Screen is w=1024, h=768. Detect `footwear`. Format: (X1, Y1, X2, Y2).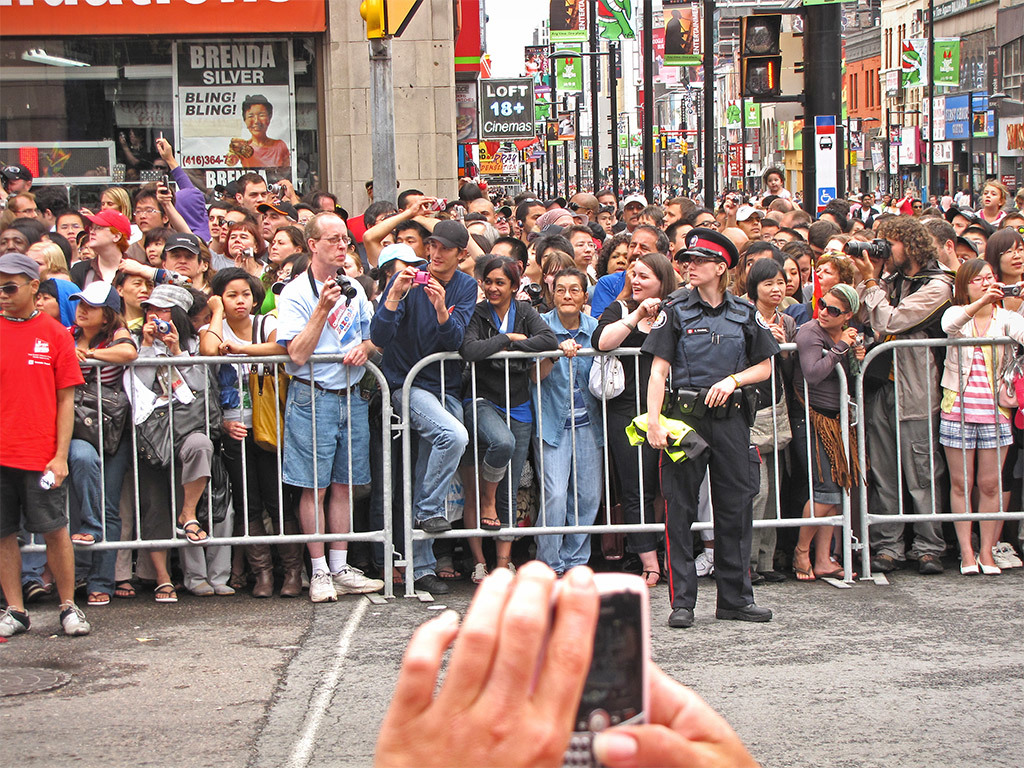
(183, 519, 208, 544).
